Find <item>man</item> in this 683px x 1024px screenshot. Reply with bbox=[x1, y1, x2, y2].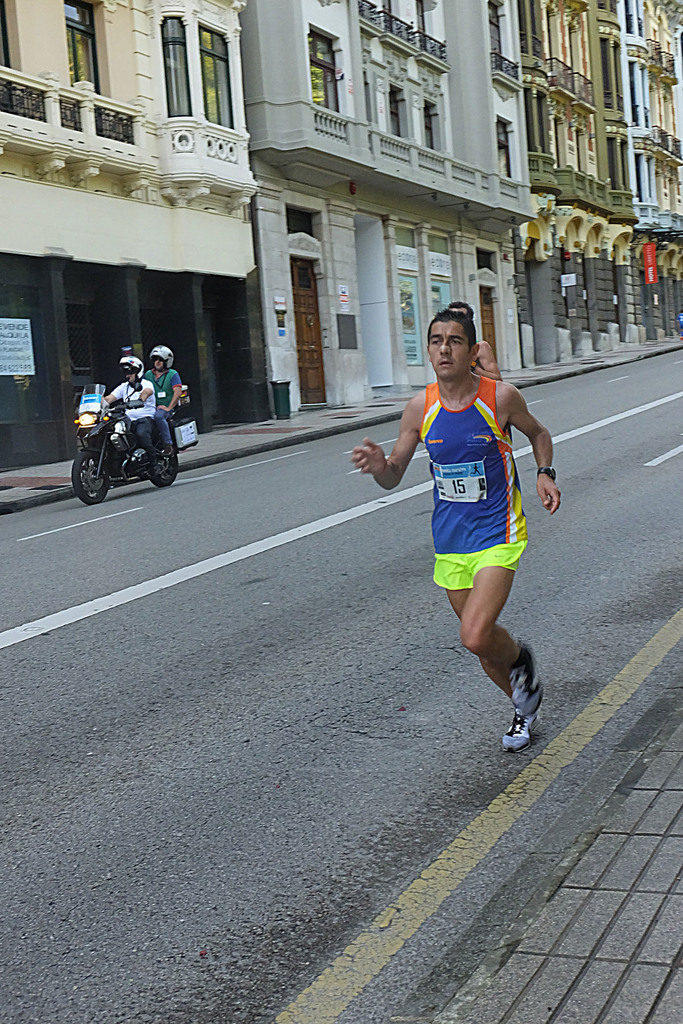
bbox=[446, 301, 504, 381].
